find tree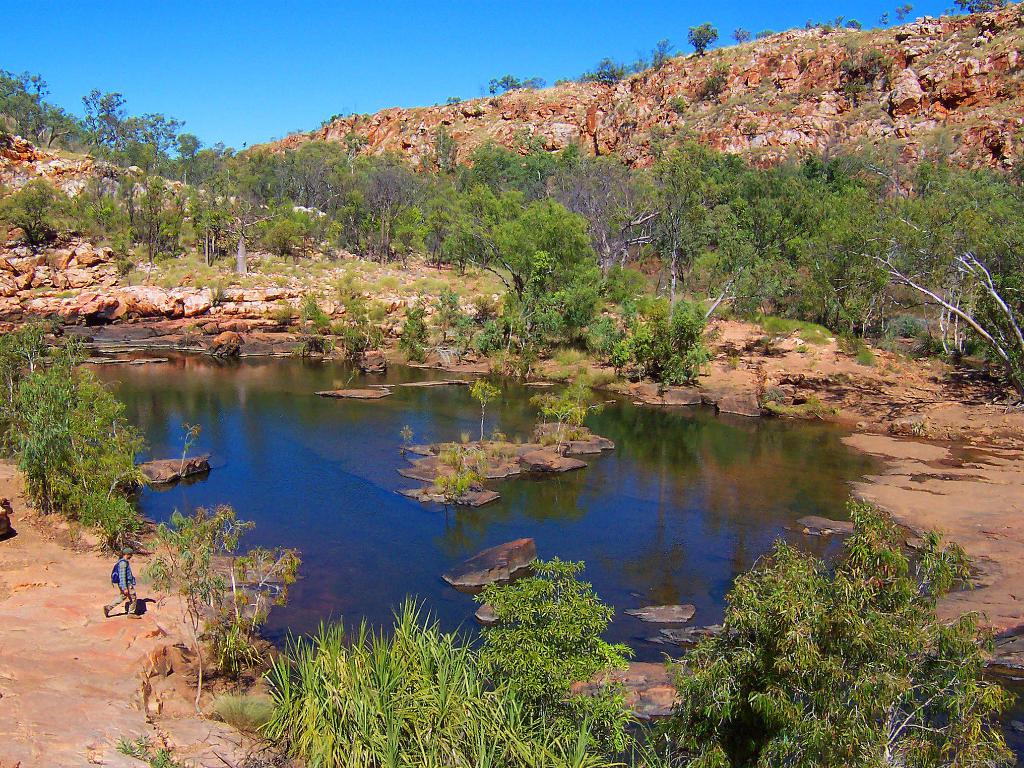
(465,557,641,757)
